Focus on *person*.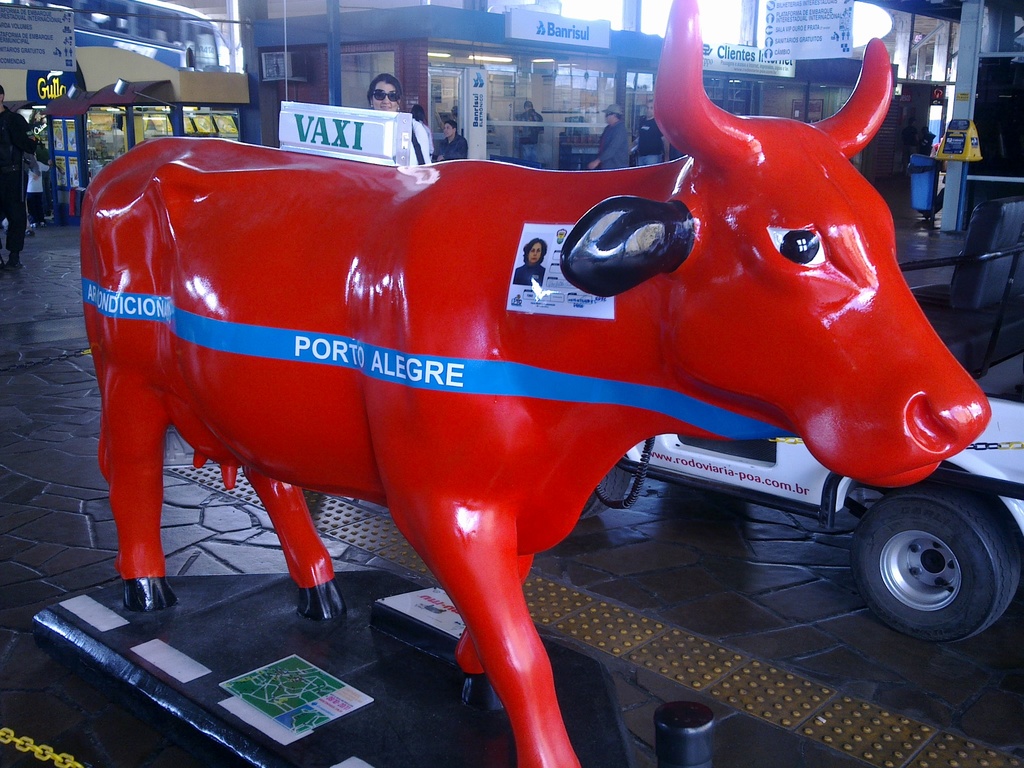
Focused at 25, 159, 52, 229.
